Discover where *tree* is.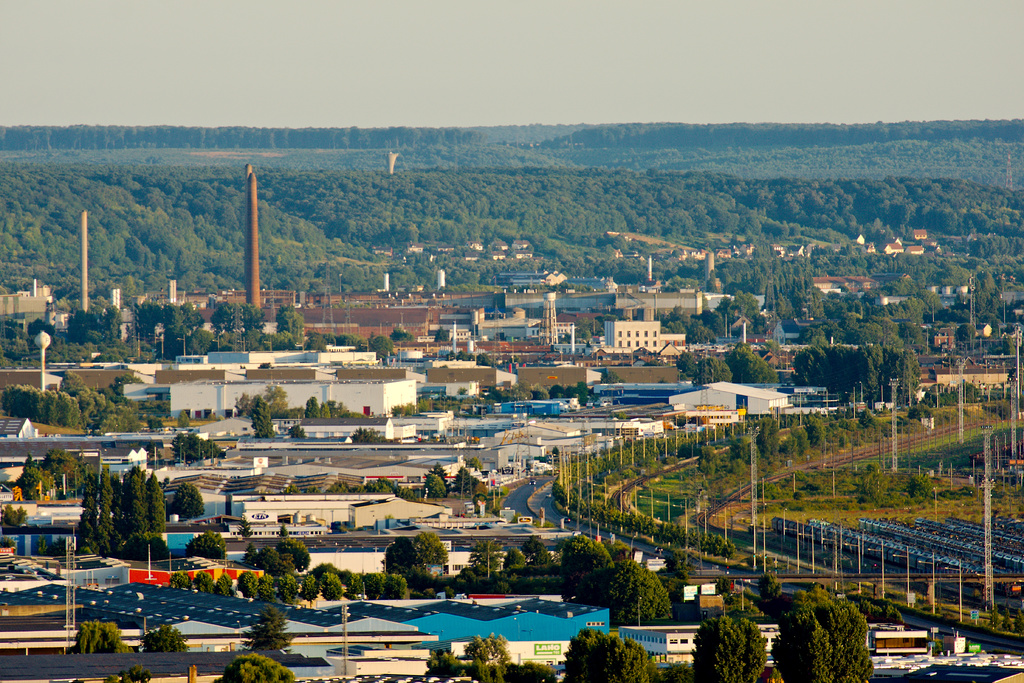
Discovered at BBox(690, 616, 769, 682).
